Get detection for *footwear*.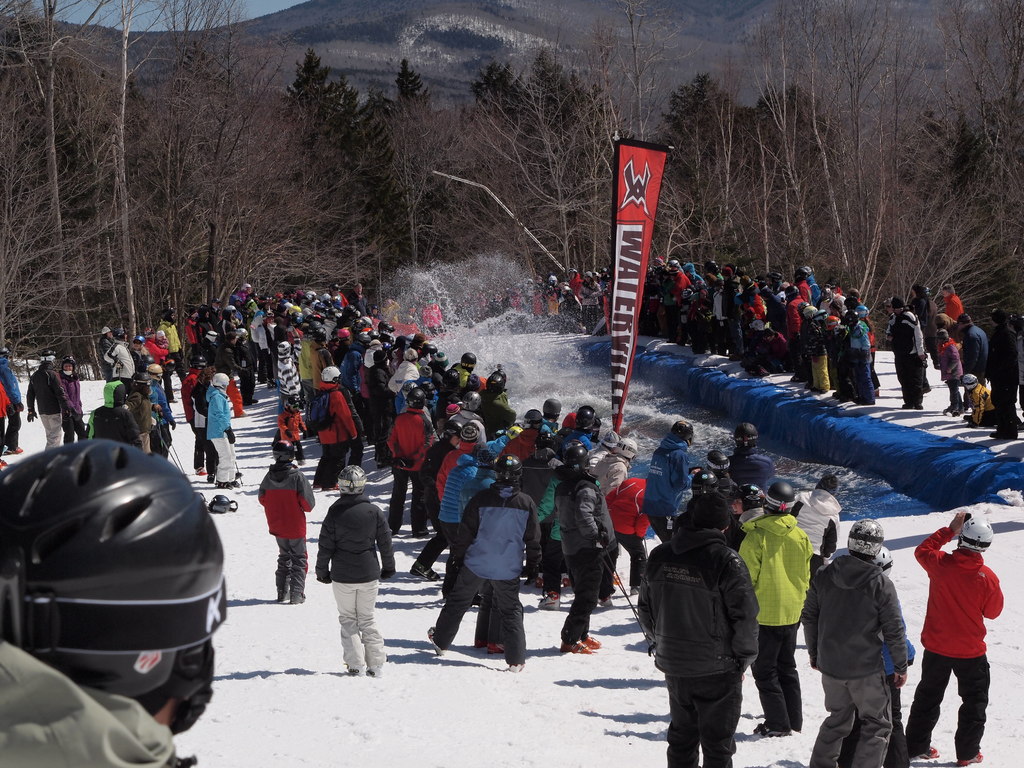
Detection: {"x1": 218, "y1": 480, "x2": 232, "y2": 490}.
